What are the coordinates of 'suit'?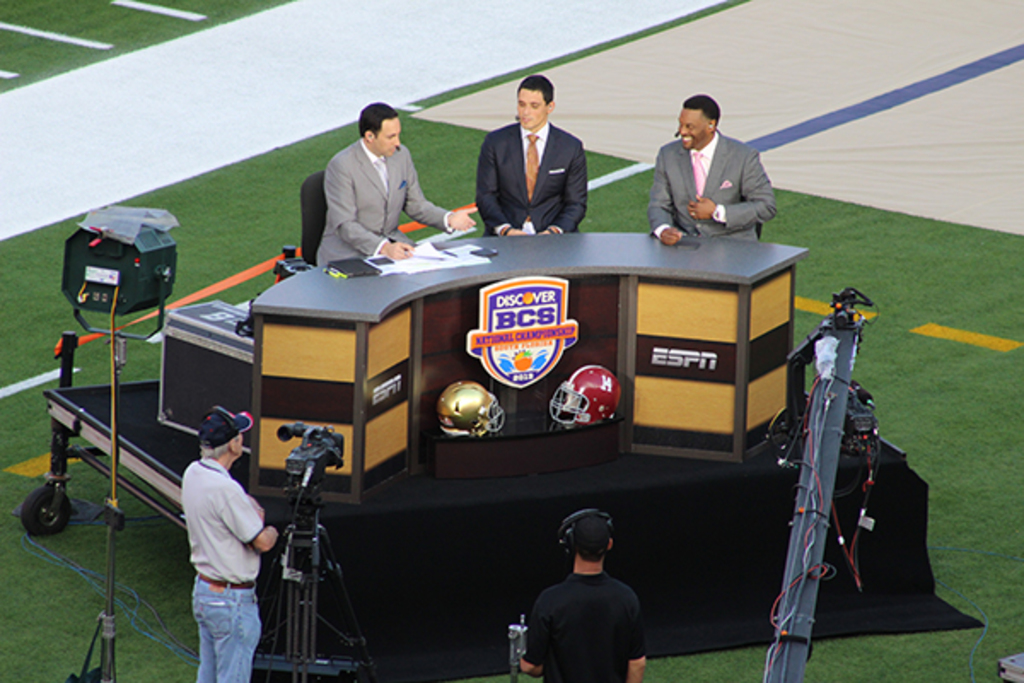
(left=476, top=125, right=592, bottom=236).
